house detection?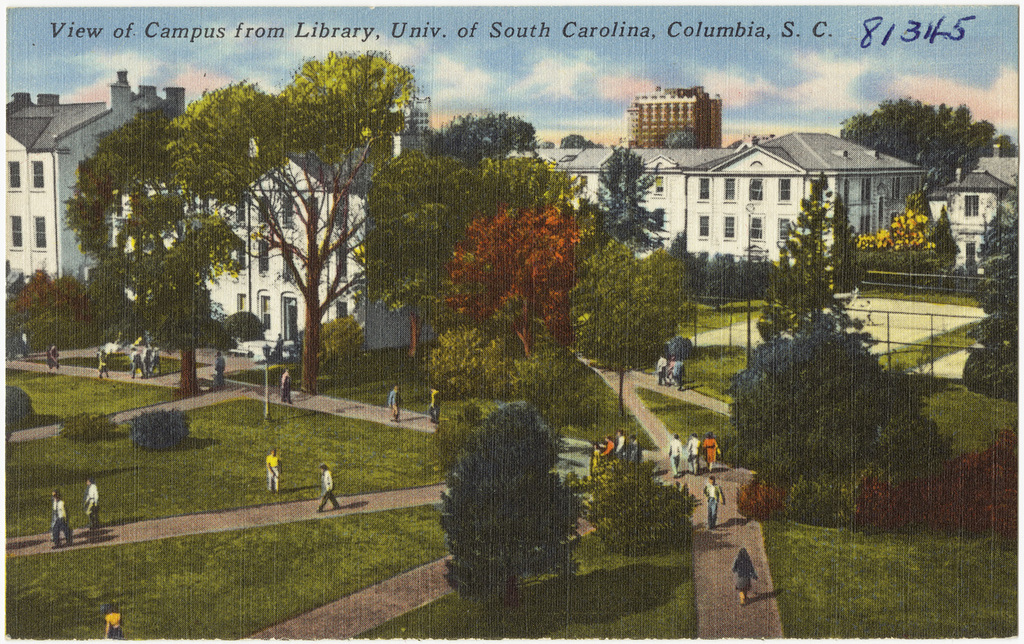
<box>920,162,1016,276</box>
